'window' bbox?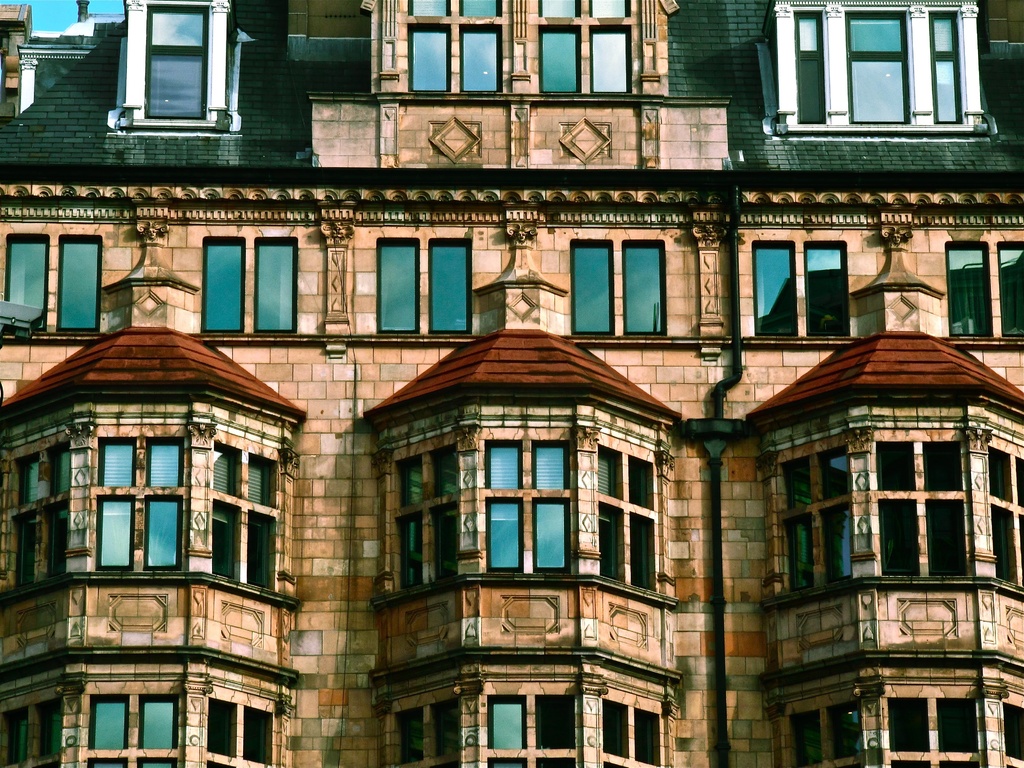
pyautogui.locateOnScreen(888, 699, 929, 753)
